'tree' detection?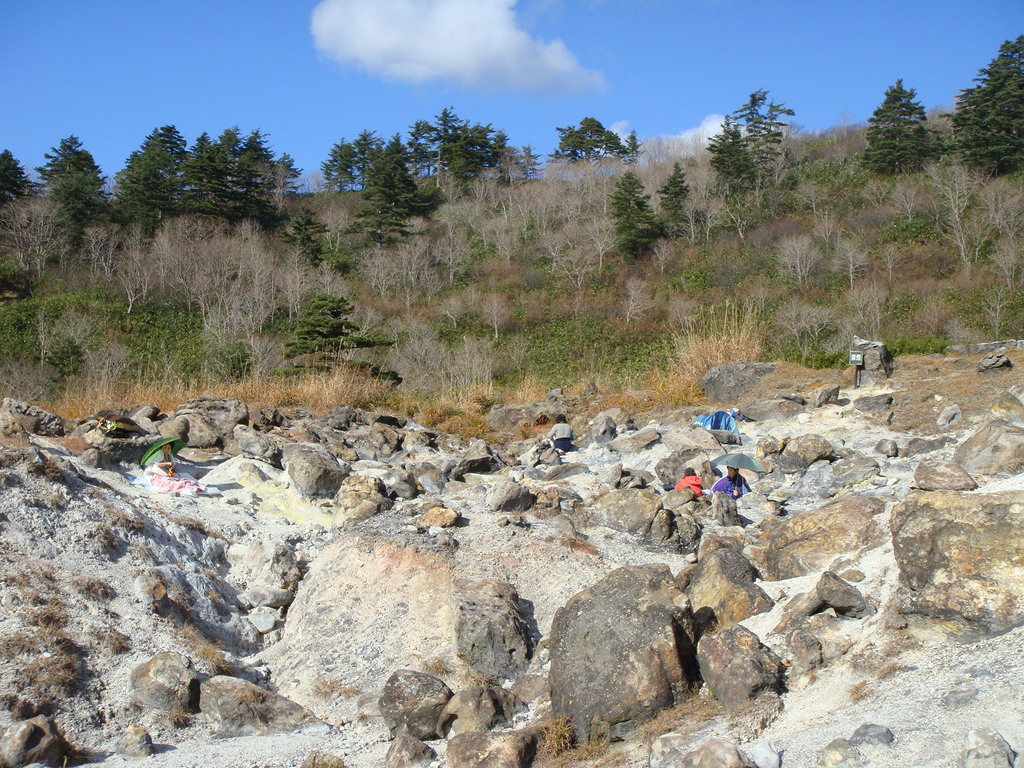
pyautogui.locateOnScreen(610, 179, 658, 261)
